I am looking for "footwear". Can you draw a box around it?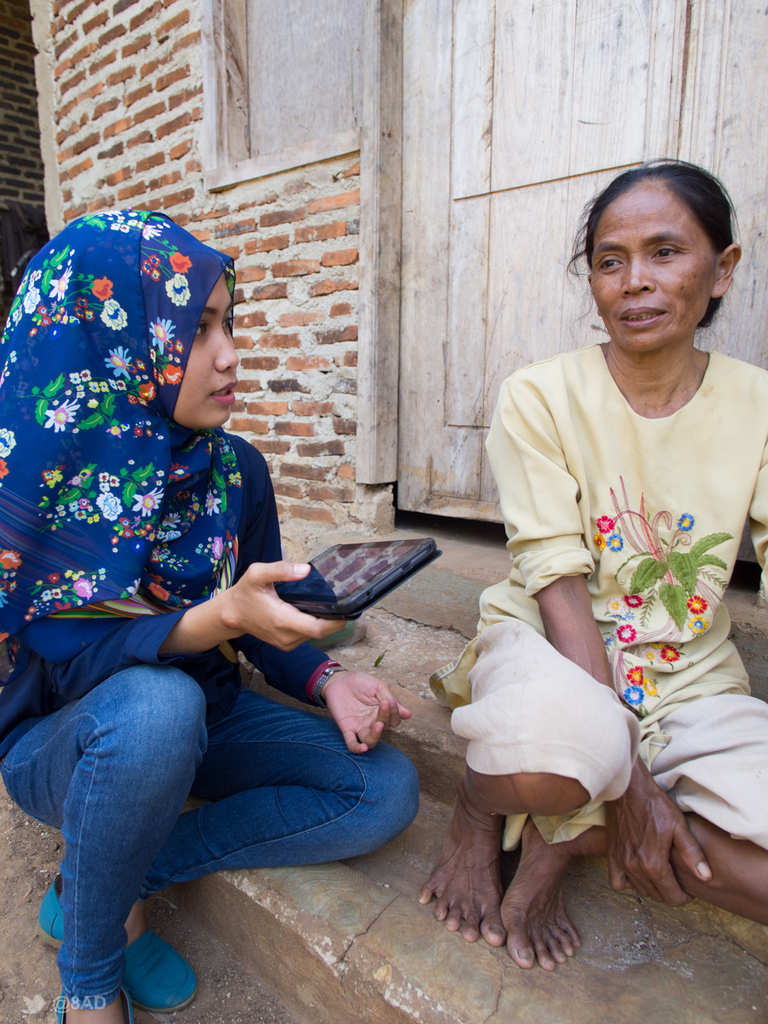
Sure, the bounding box is x1=49, y1=987, x2=133, y2=1023.
